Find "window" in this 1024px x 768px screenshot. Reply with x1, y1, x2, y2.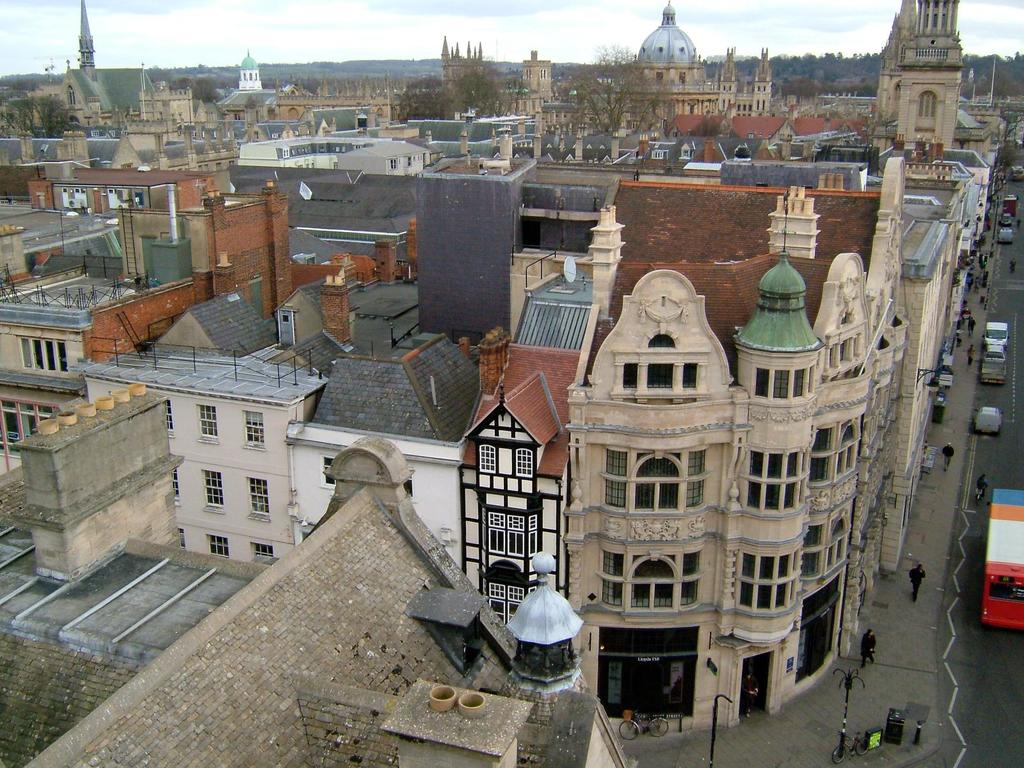
241, 408, 268, 452.
